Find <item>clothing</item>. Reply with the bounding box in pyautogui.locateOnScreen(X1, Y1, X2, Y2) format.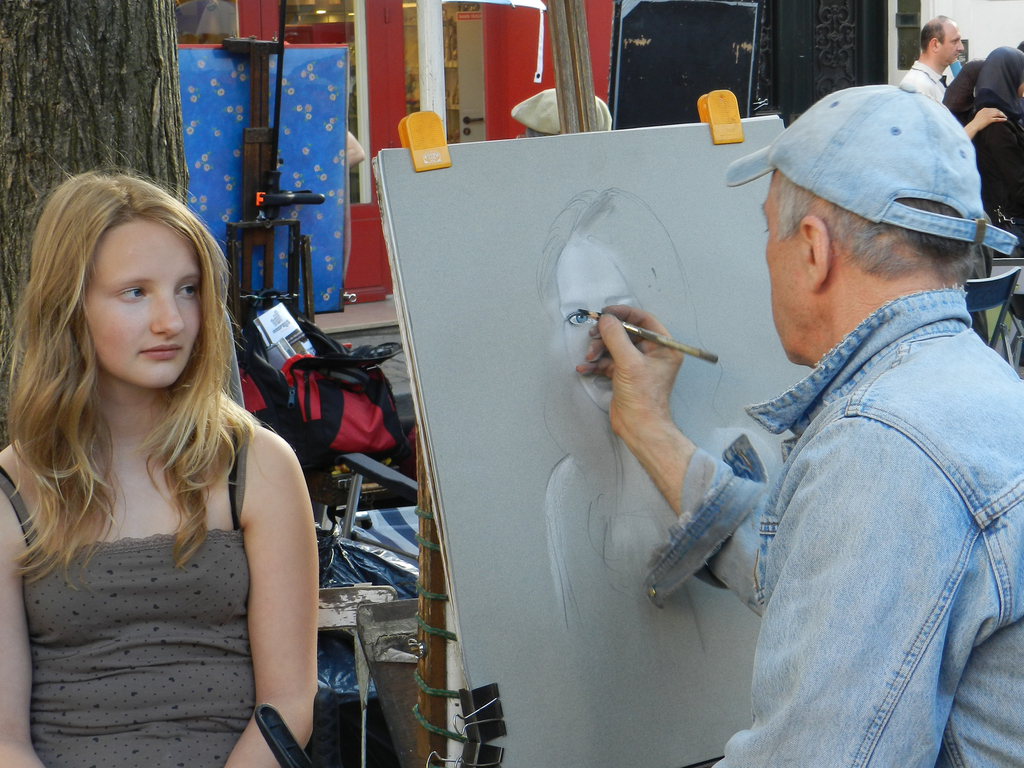
pyautogui.locateOnScreen(644, 282, 1022, 767).
